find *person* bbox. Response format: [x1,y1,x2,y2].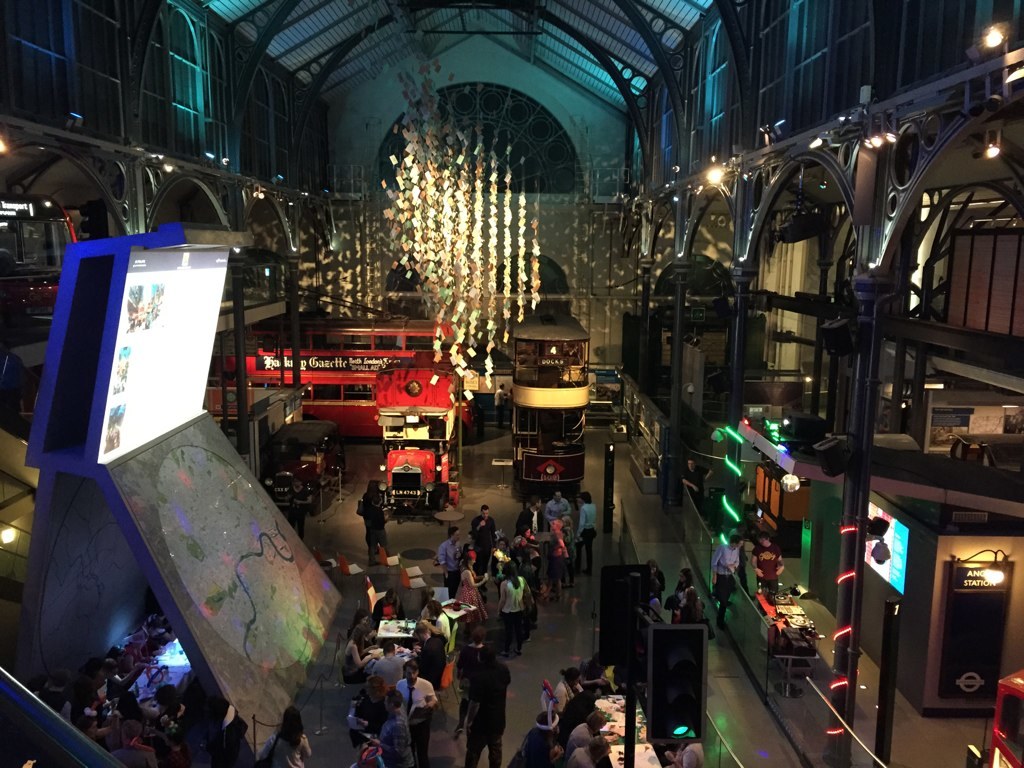
[419,599,450,664].
